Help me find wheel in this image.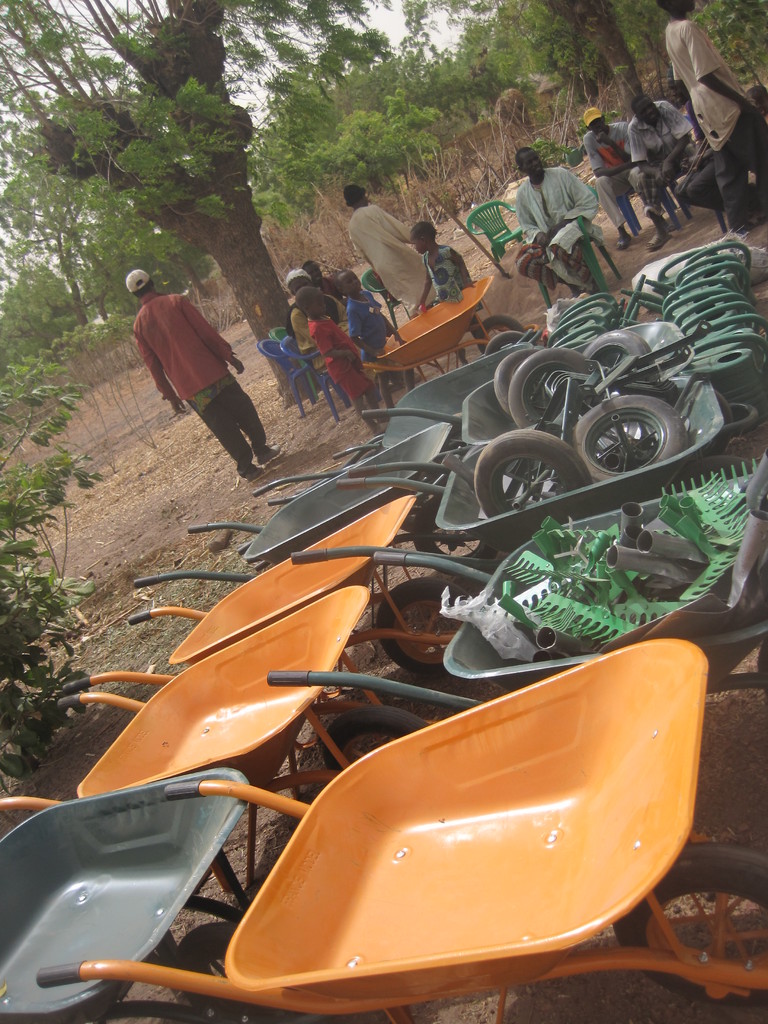
Found it: x1=603 y1=843 x2=767 y2=1007.
